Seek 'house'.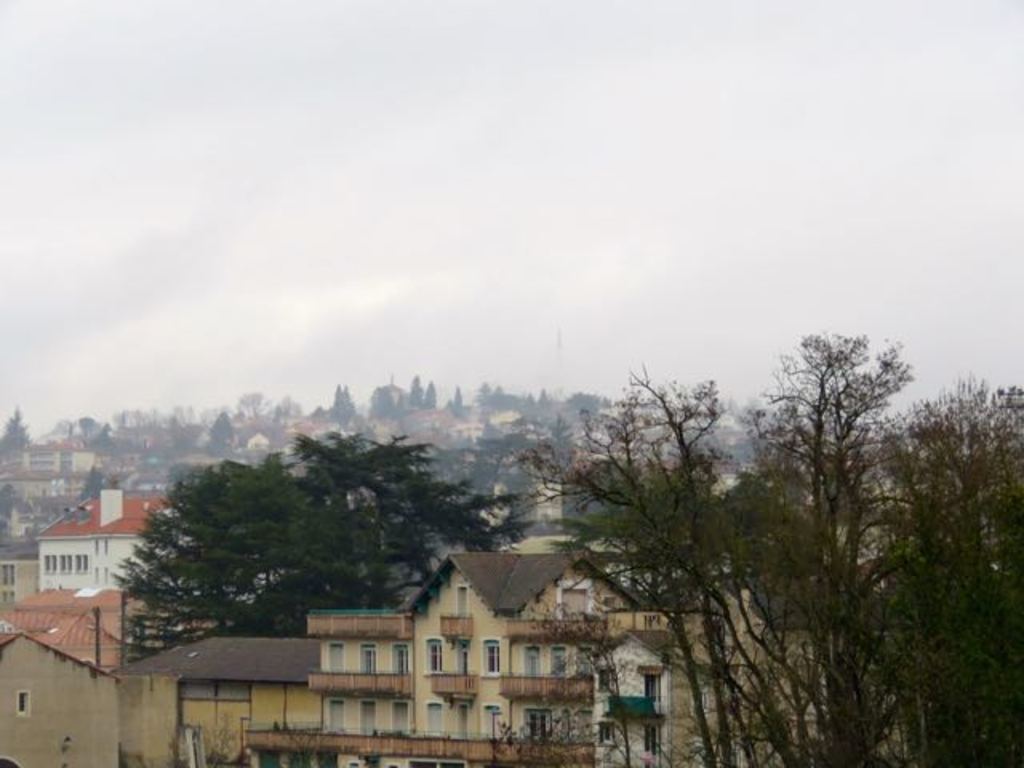
crop(294, 546, 653, 766).
